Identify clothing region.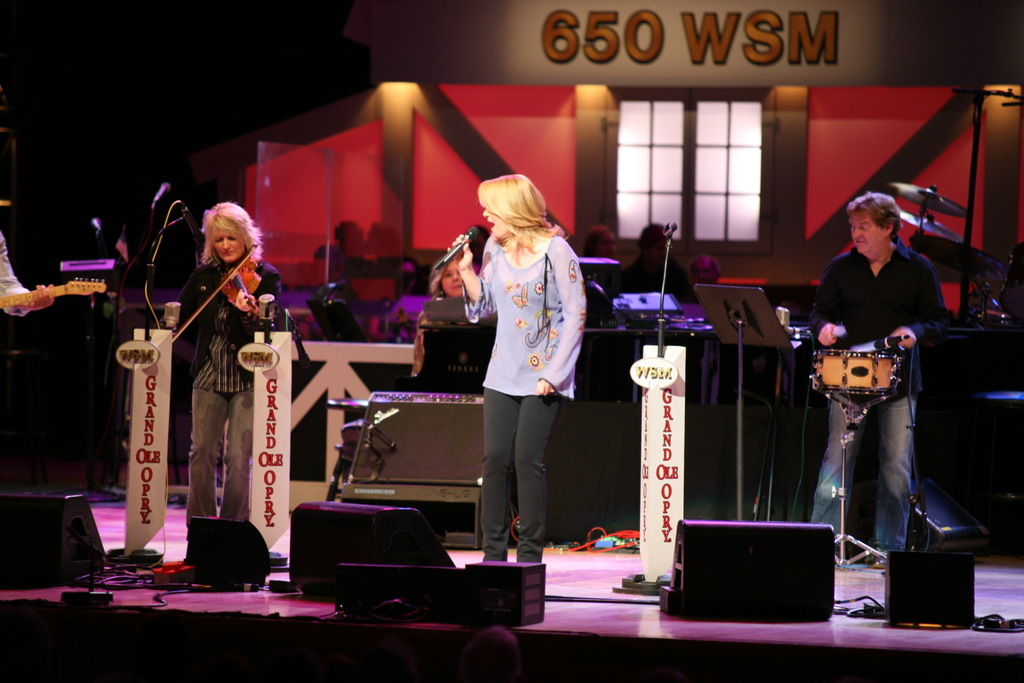
Region: (805, 236, 951, 555).
